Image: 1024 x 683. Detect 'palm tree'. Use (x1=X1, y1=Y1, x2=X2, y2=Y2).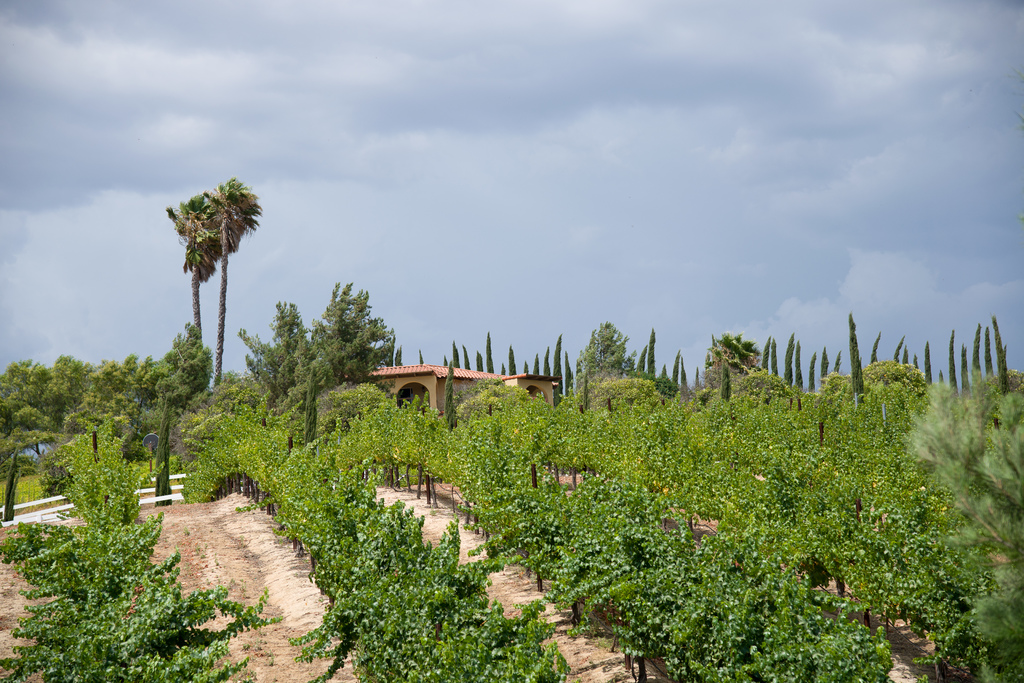
(x1=166, y1=189, x2=225, y2=350).
